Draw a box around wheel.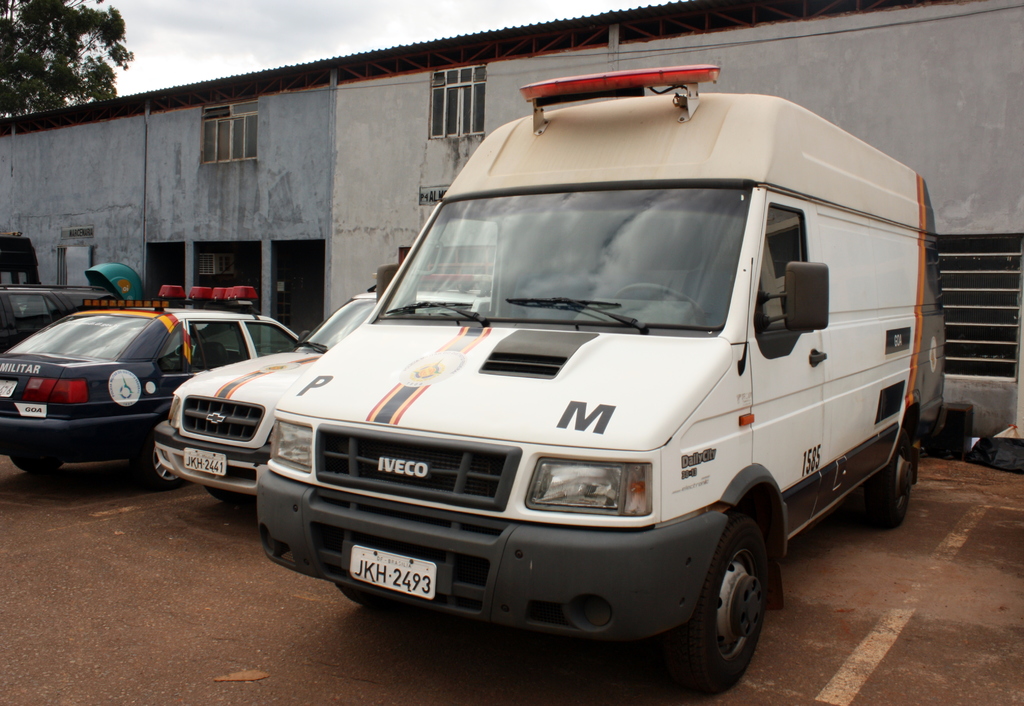
crop(336, 585, 381, 609).
